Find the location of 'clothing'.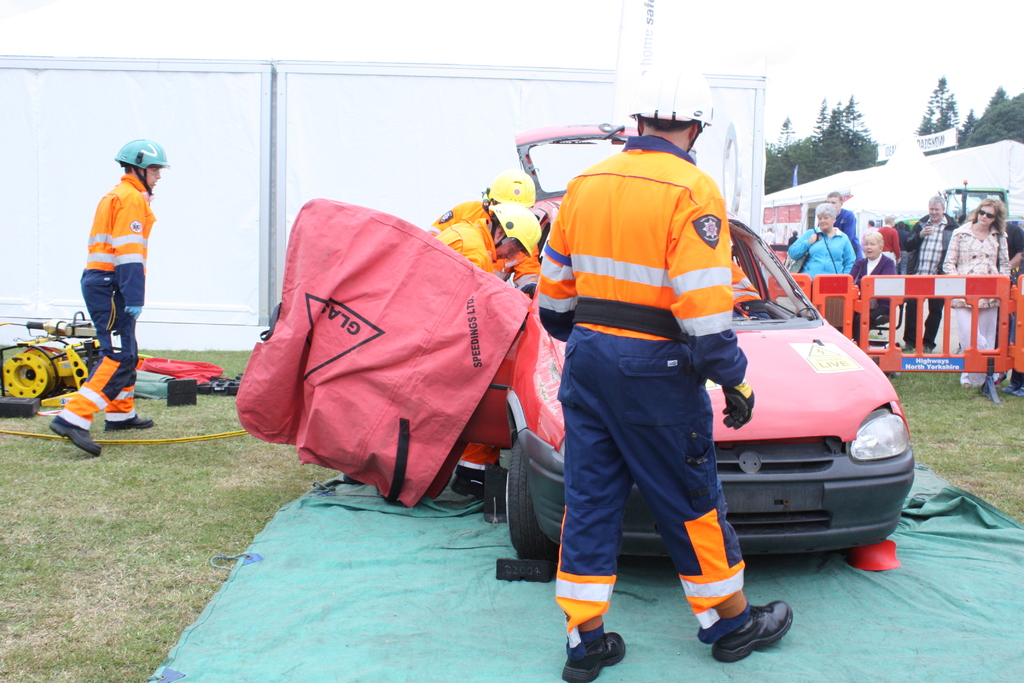
Location: rect(902, 210, 961, 352).
